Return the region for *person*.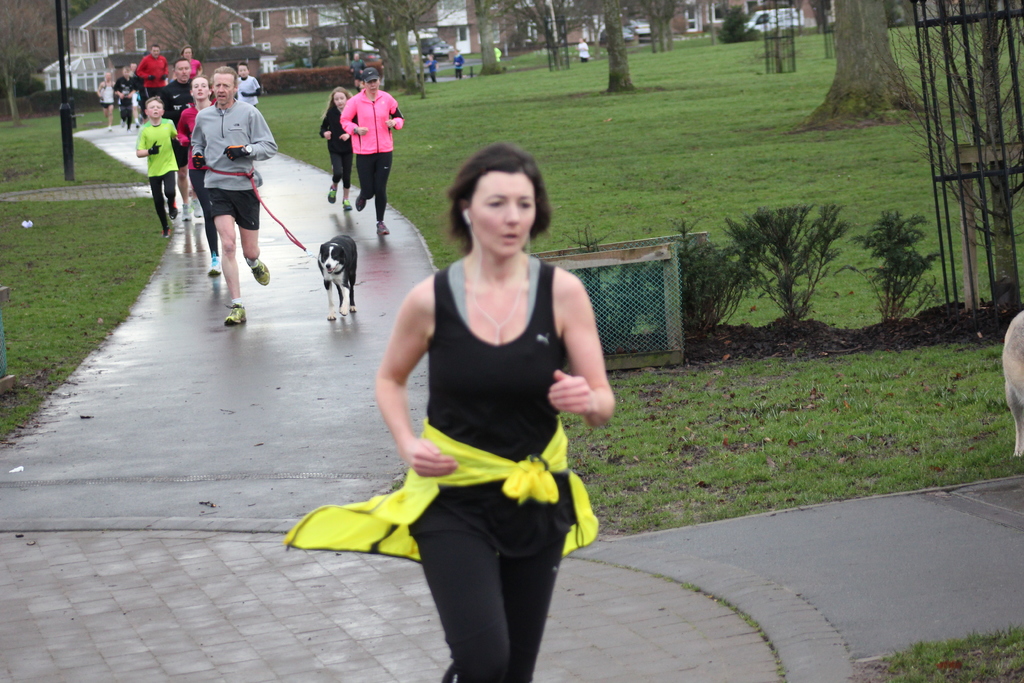
x1=426 y1=53 x2=438 y2=86.
